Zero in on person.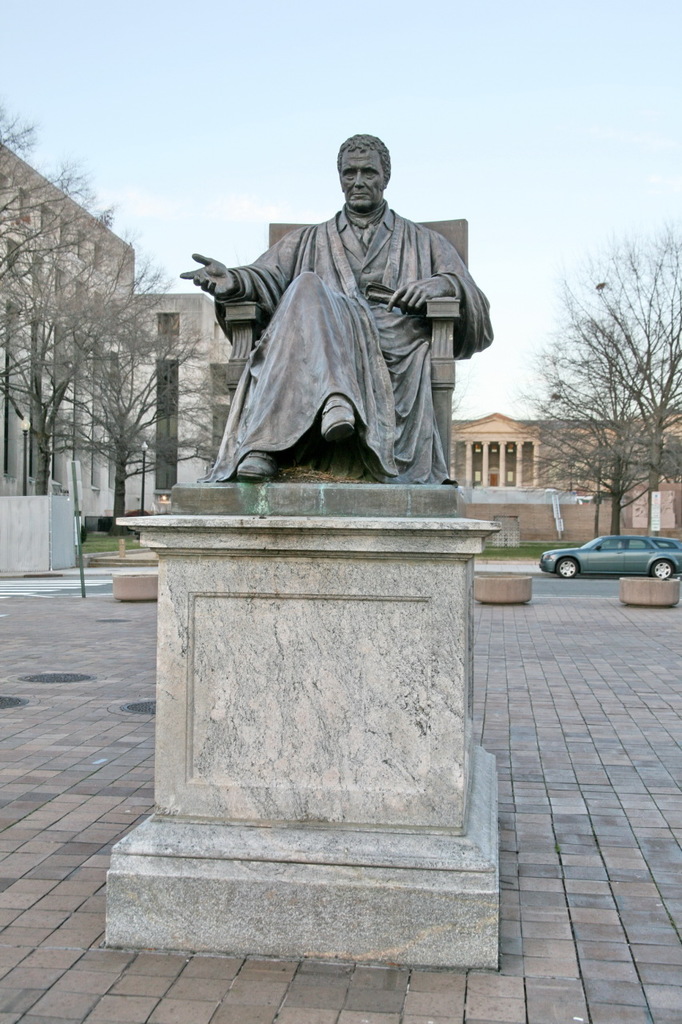
Zeroed in: (x1=190, y1=138, x2=499, y2=520).
